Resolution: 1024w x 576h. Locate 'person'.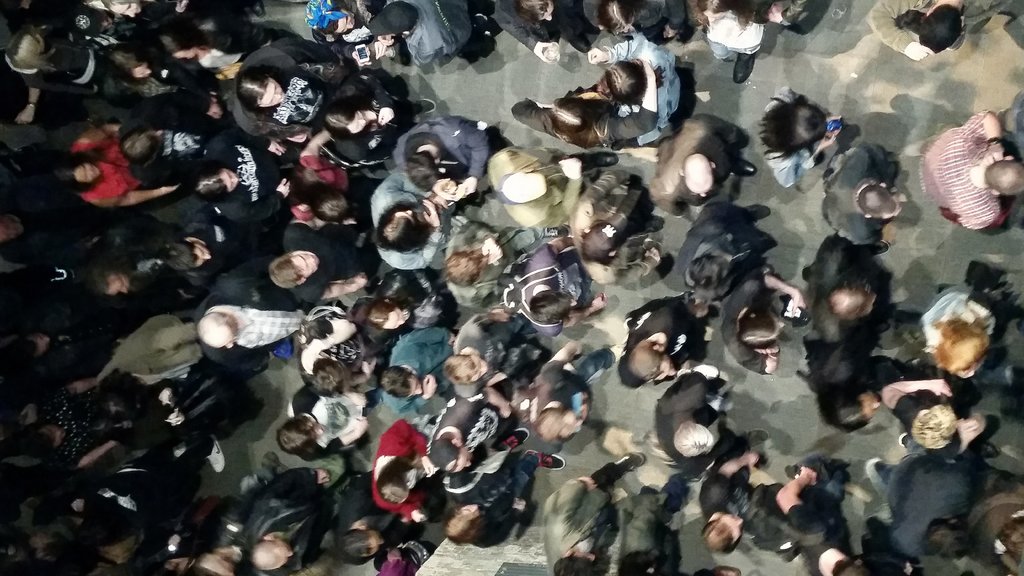
pyautogui.locateOnScreen(93, 228, 178, 308).
